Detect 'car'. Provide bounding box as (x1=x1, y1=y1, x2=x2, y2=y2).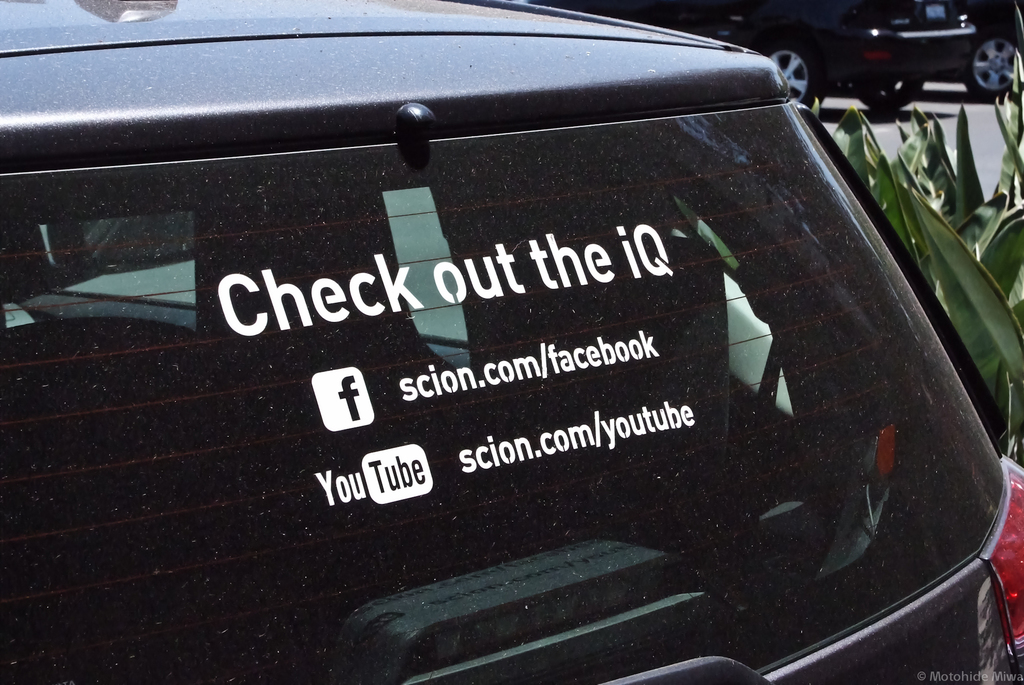
(x1=0, y1=0, x2=1023, y2=684).
